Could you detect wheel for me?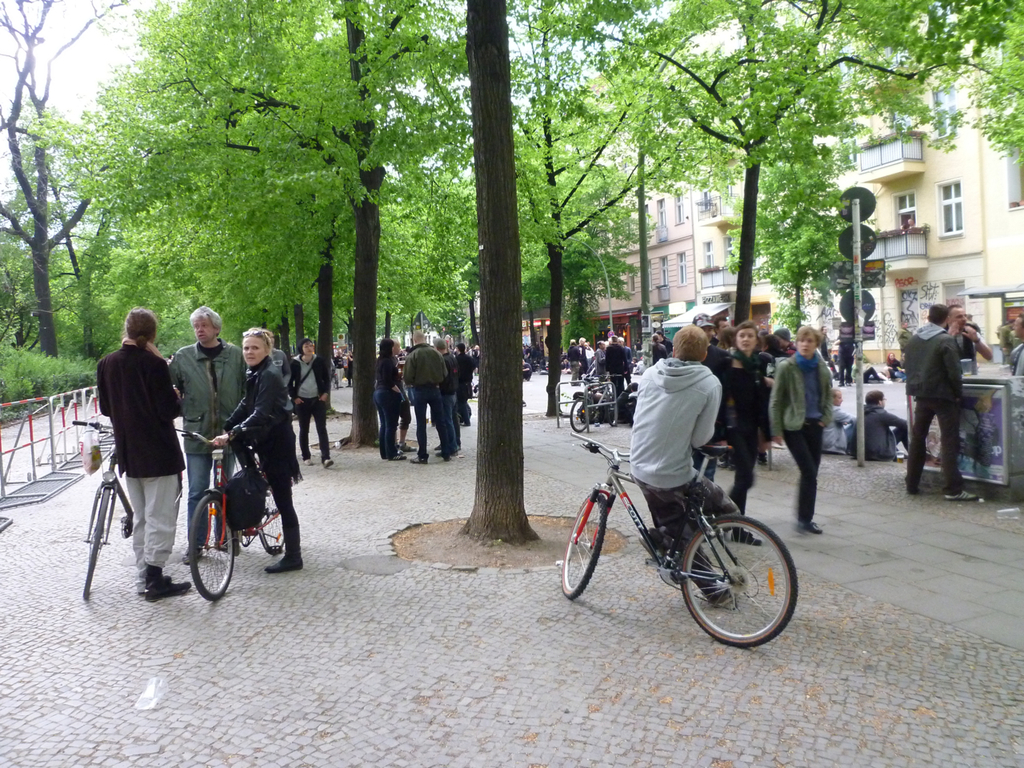
Detection result: {"x1": 568, "y1": 397, "x2": 593, "y2": 429}.
